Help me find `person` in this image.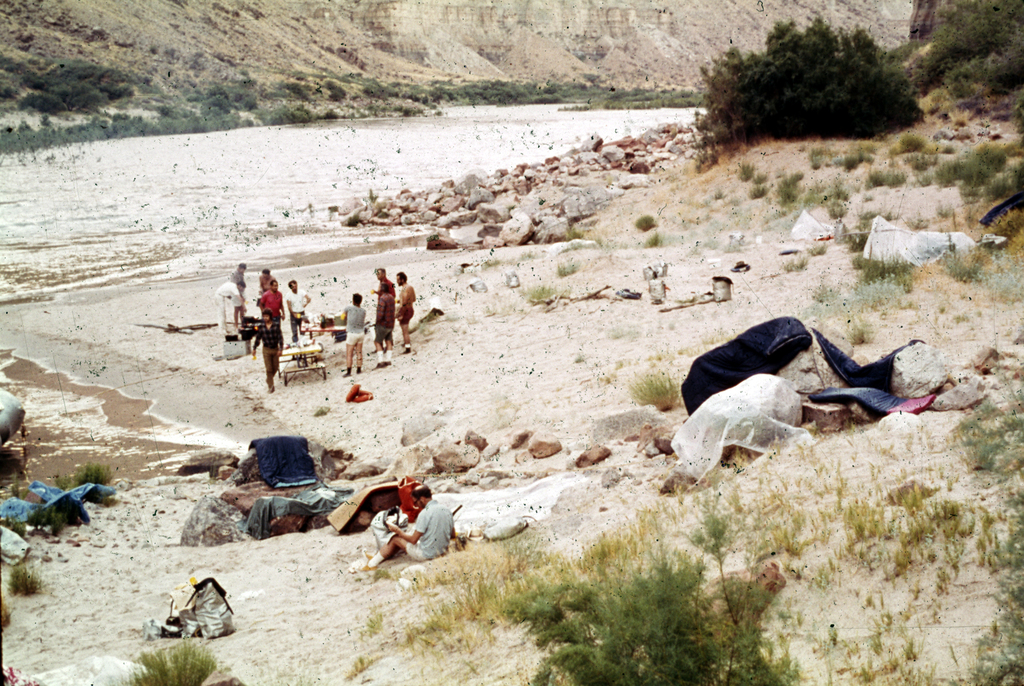
Found it: (left=209, top=282, right=252, bottom=333).
